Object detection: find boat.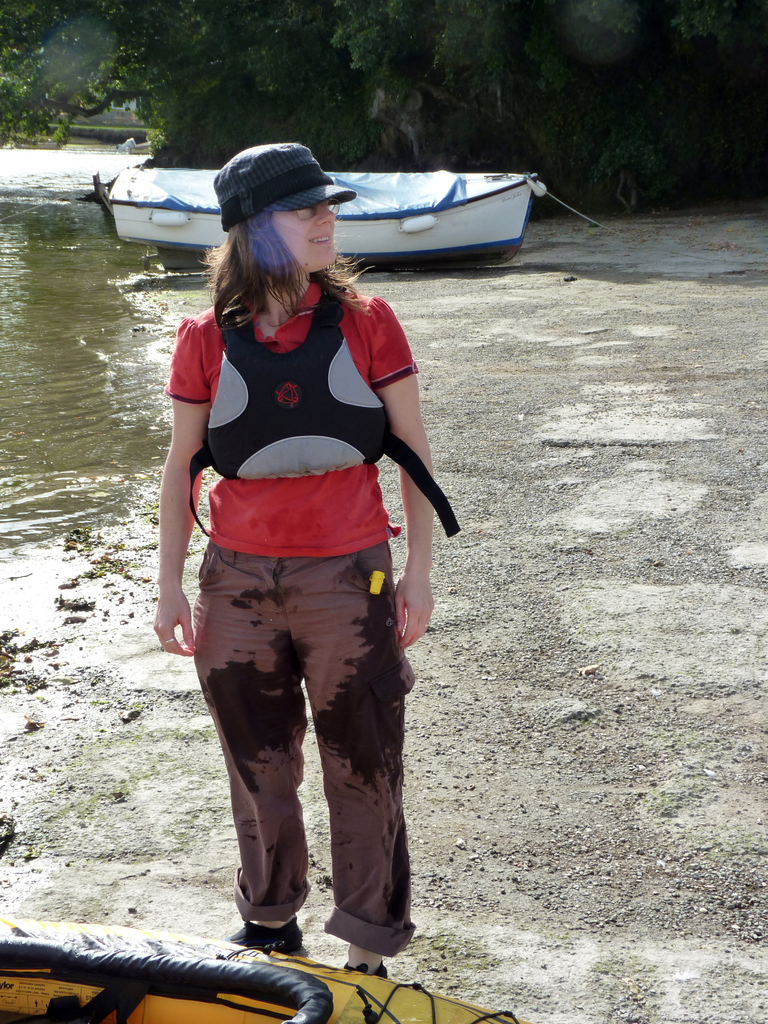
locate(0, 893, 522, 1023).
